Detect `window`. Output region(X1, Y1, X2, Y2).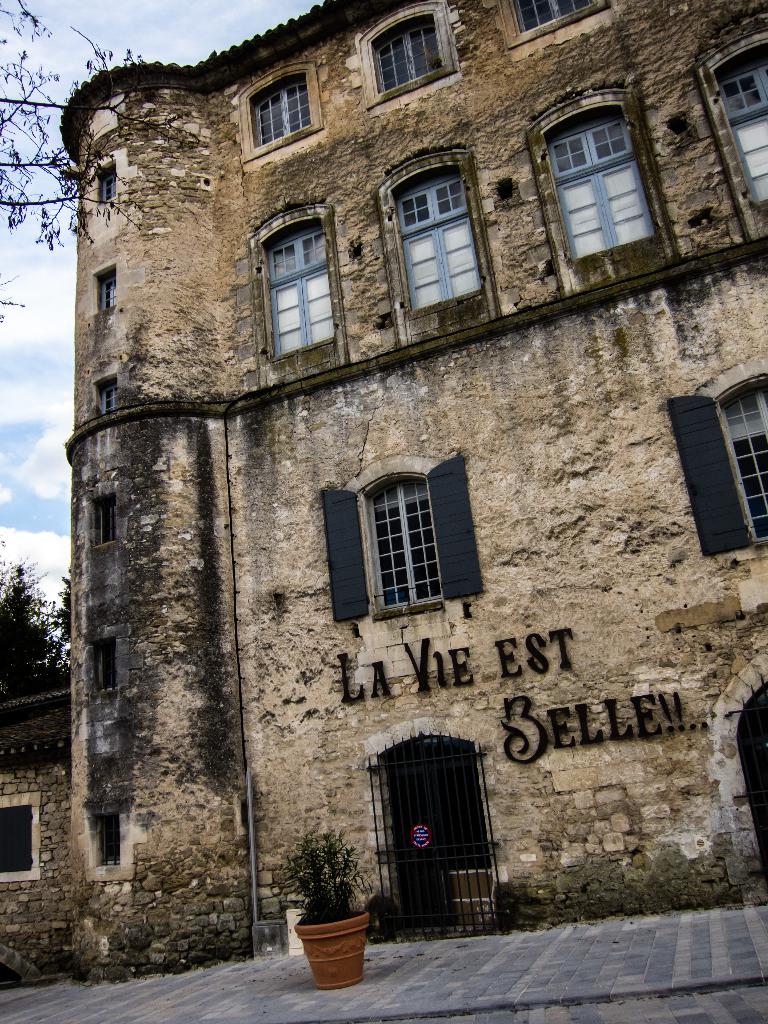
region(0, 806, 33, 868).
